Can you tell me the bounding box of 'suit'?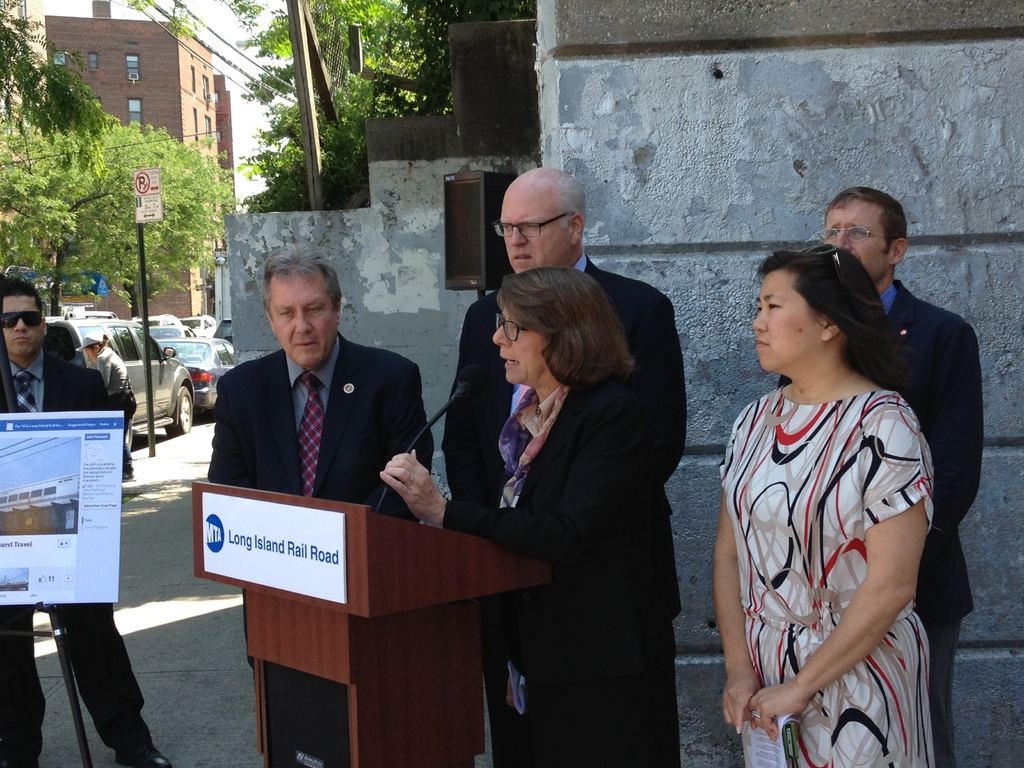
l=193, t=300, r=436, b=534.
